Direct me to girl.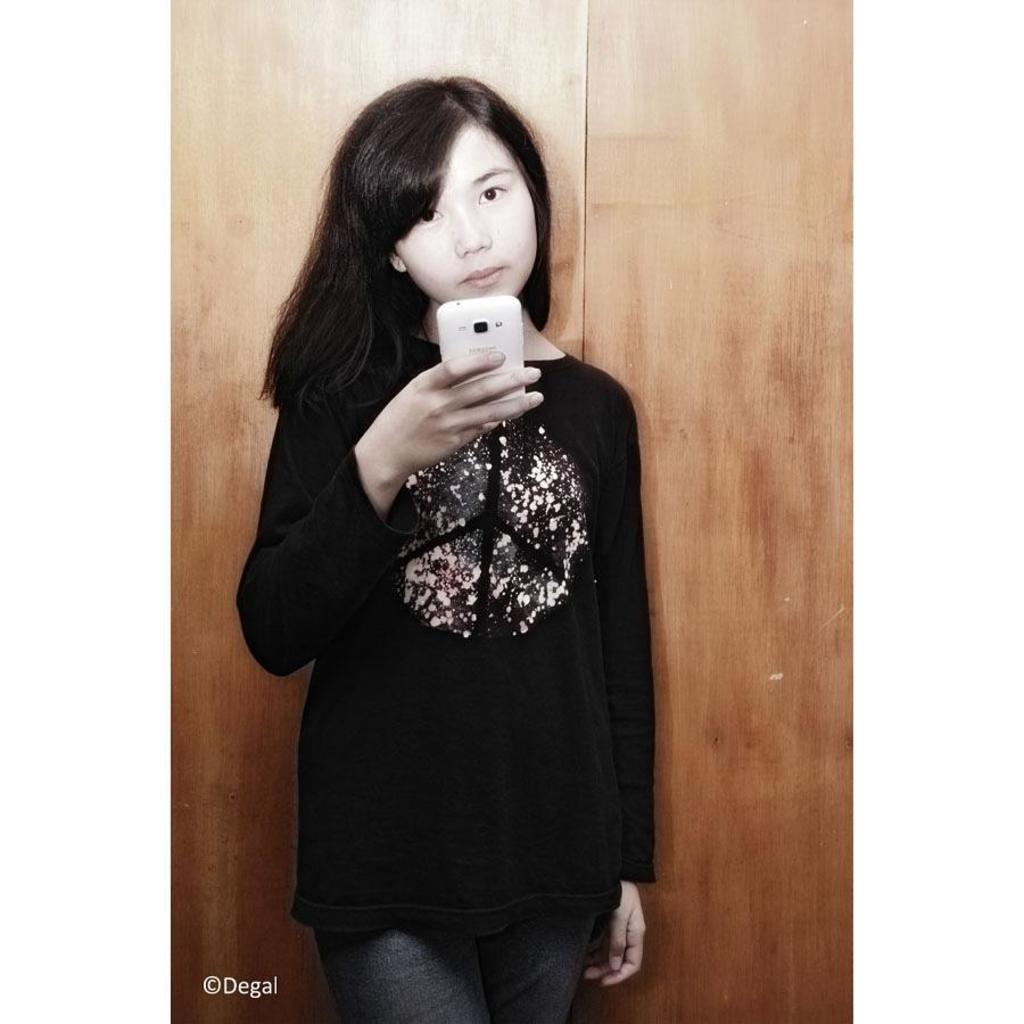
Direction: detection(240, 74, 664, 1023).
